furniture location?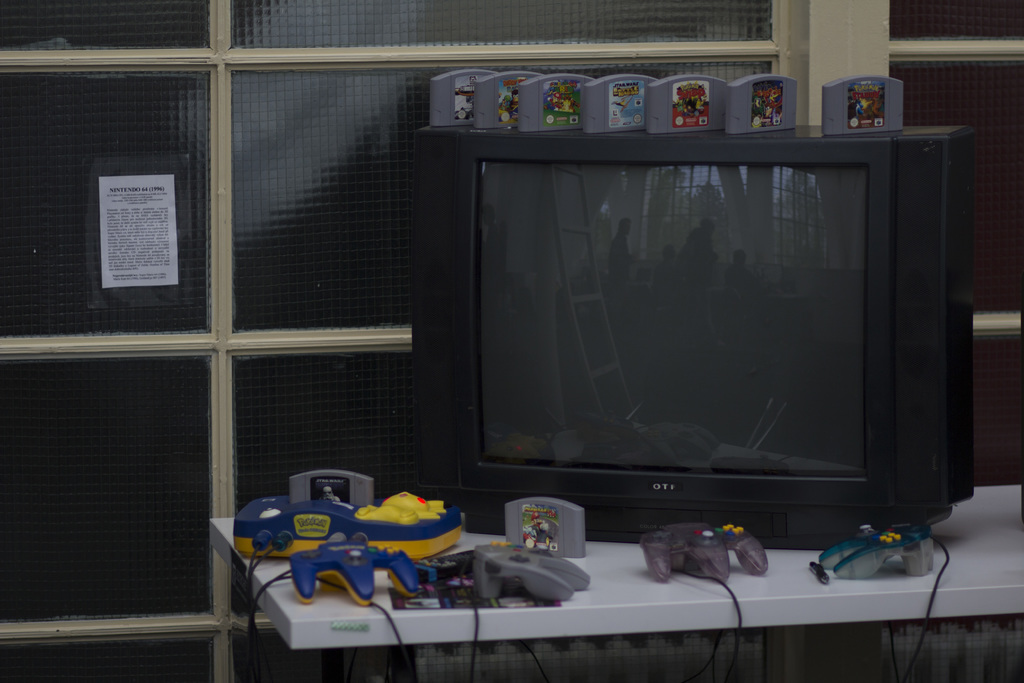
pyautogui.locateOnScreen(208, 484, 1023, 682)
